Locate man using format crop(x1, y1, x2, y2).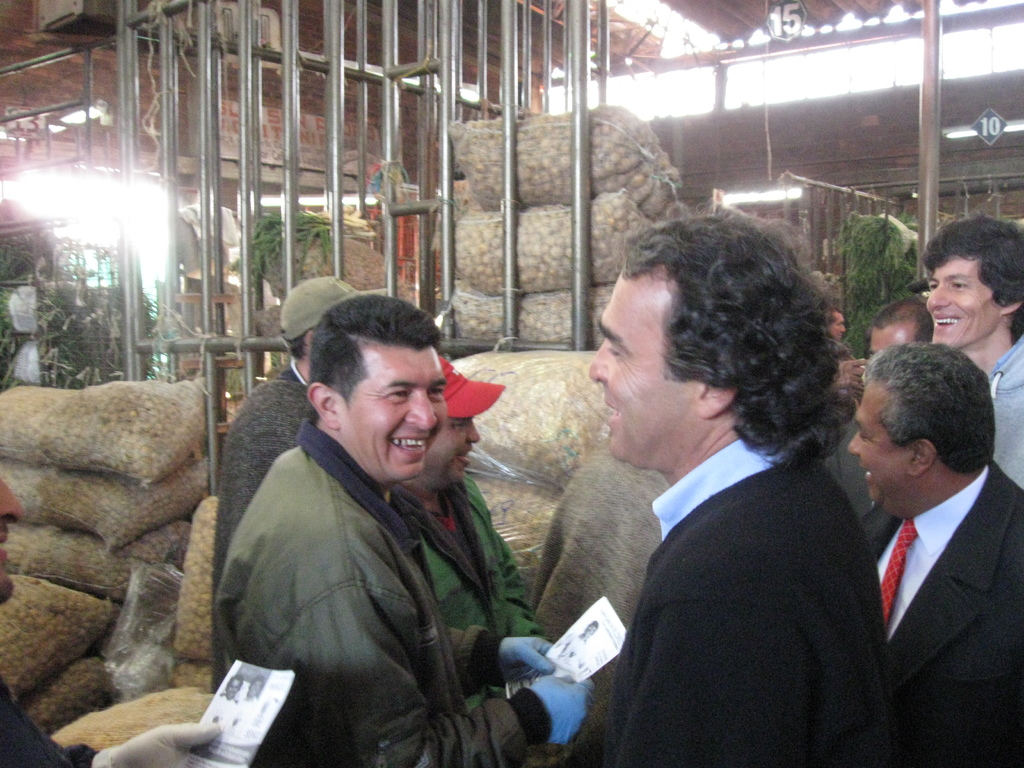
crop(546, 199, 888, 767).
